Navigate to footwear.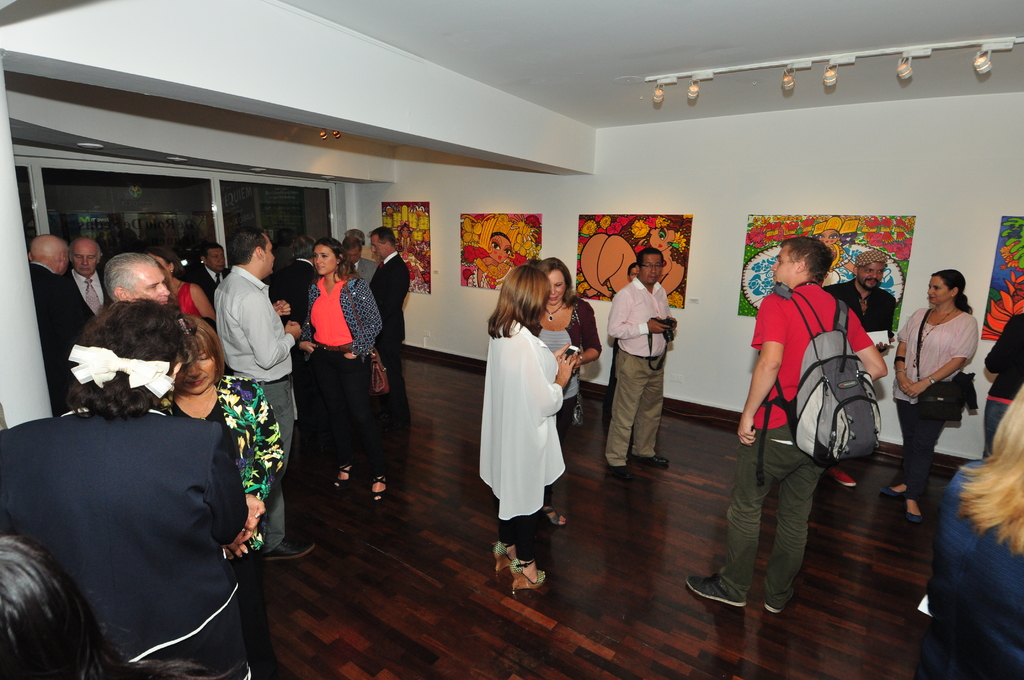
Navigation target: (left=541, top=502, right=563, bottom=526).
